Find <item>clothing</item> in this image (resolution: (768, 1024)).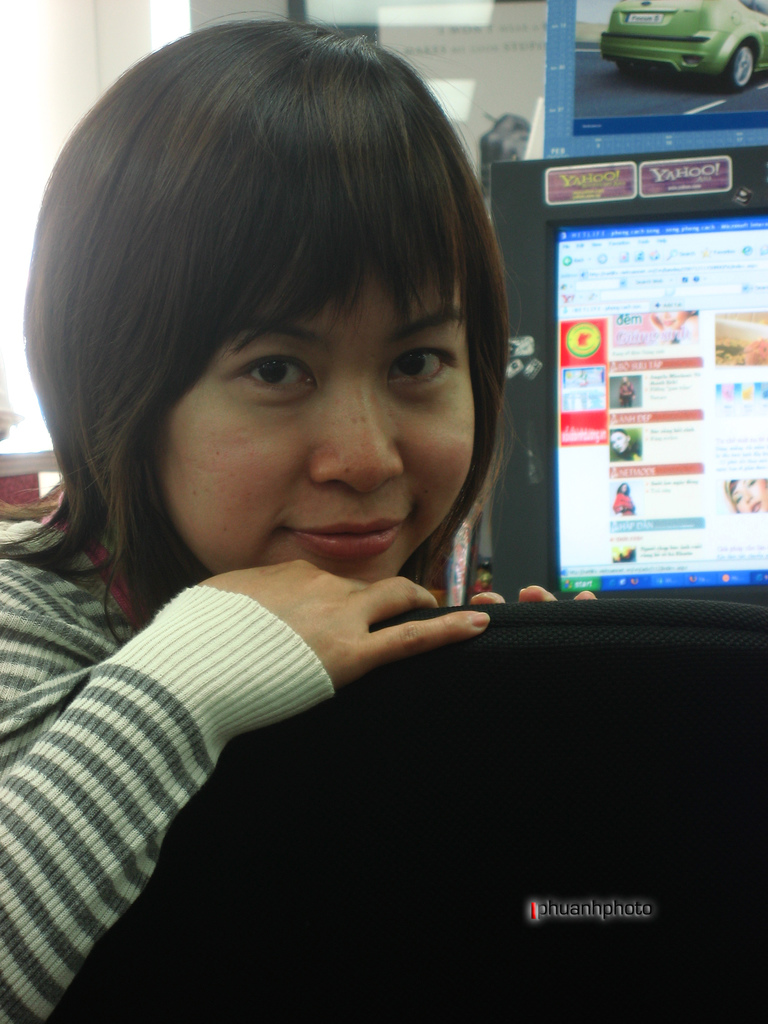
left=0, top=497, right=334, bottom=1023.
